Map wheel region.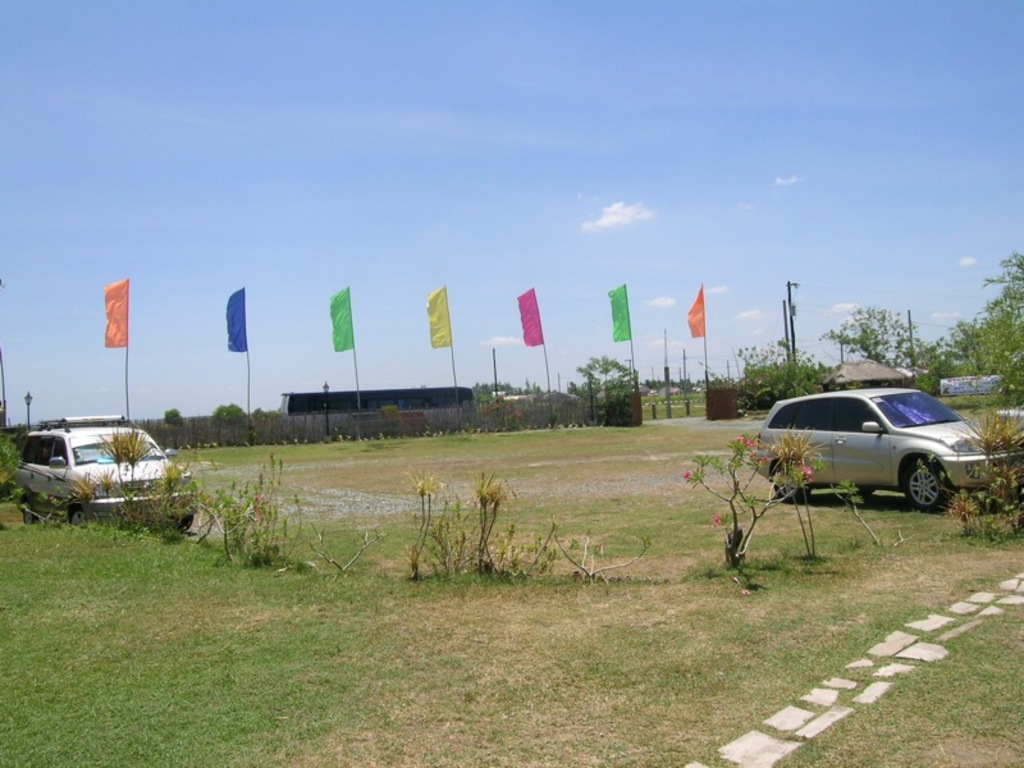
Mapped to [left=896, top=458, right=959, bottom=515].
